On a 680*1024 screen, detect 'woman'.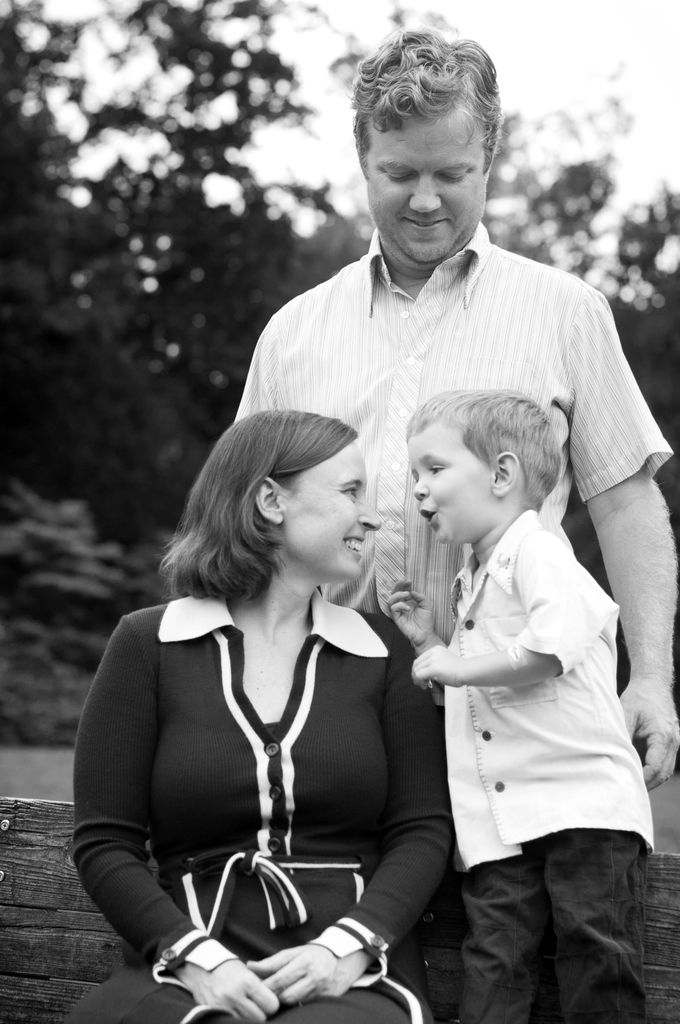
bbox=(69, 411, 445, 1019).
